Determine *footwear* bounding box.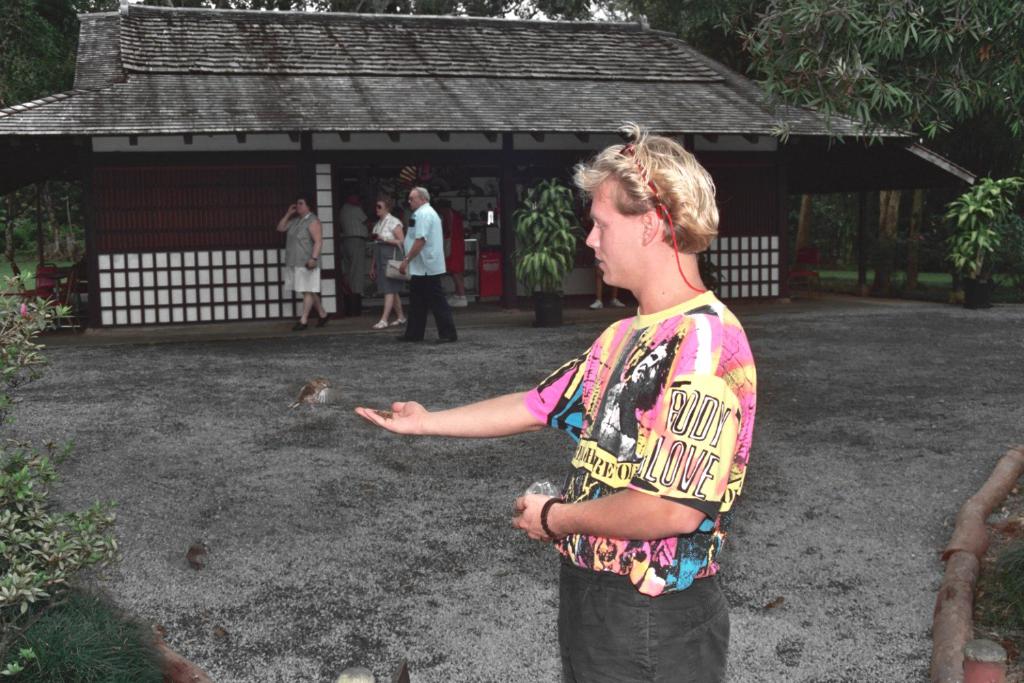
Determined: box=[294, 318, 306, 331].
